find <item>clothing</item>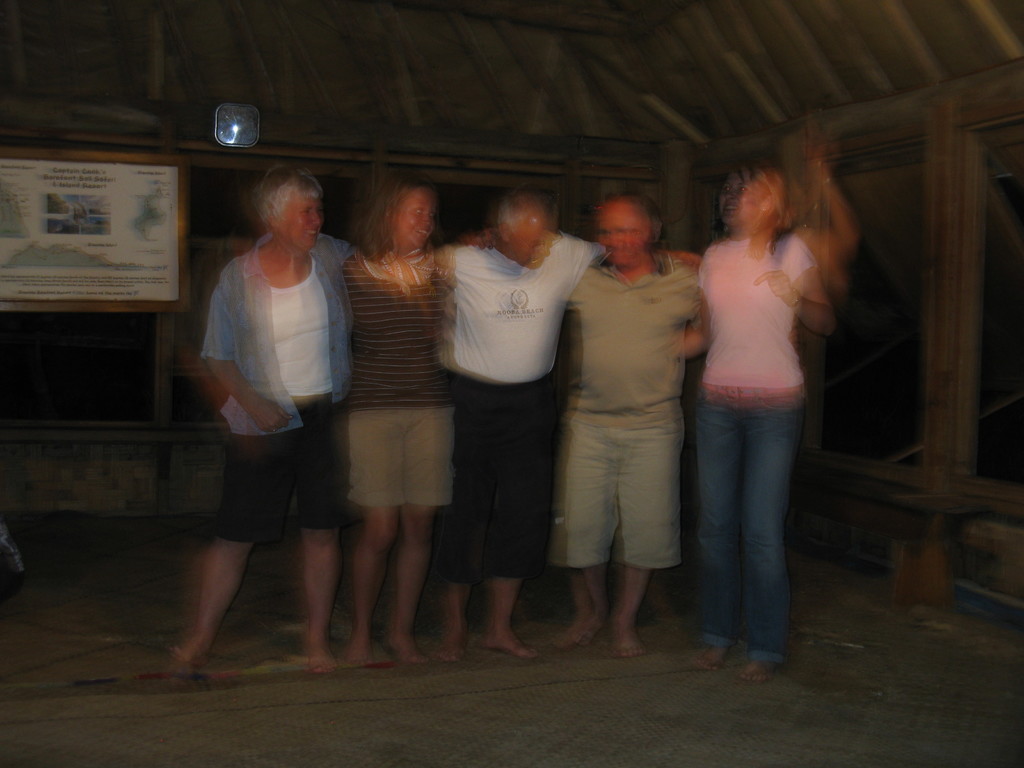
<box>426,227,607,581</box>
